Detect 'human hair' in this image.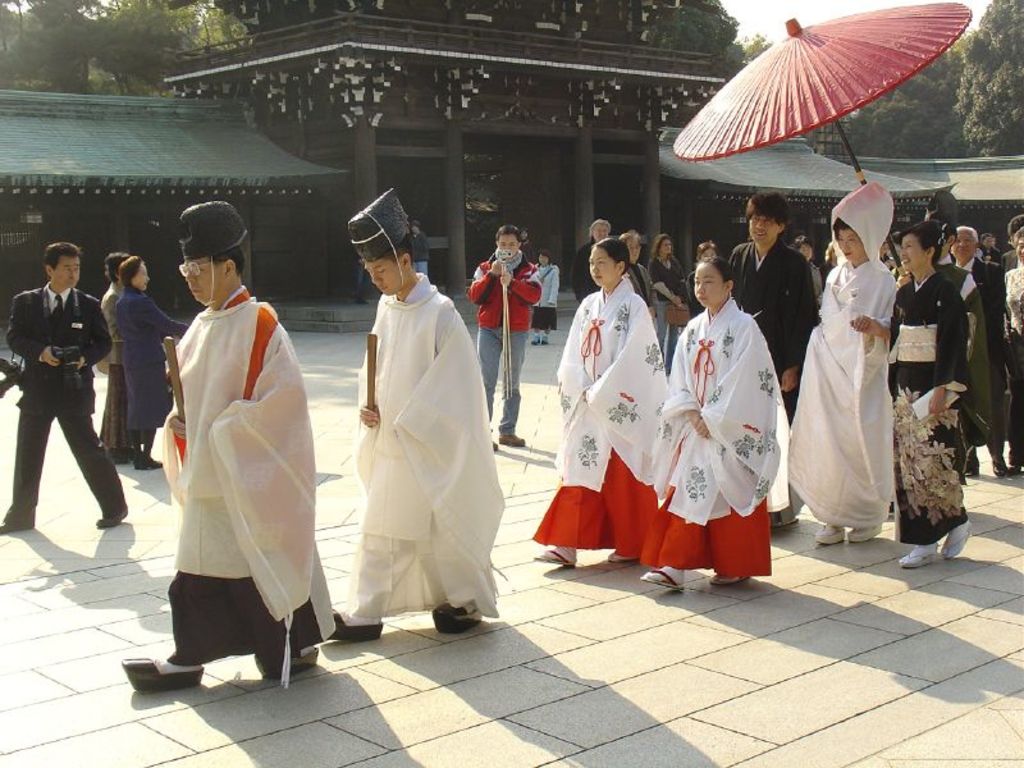
Detection: left=122, top=260, right=142, bottom=280.
